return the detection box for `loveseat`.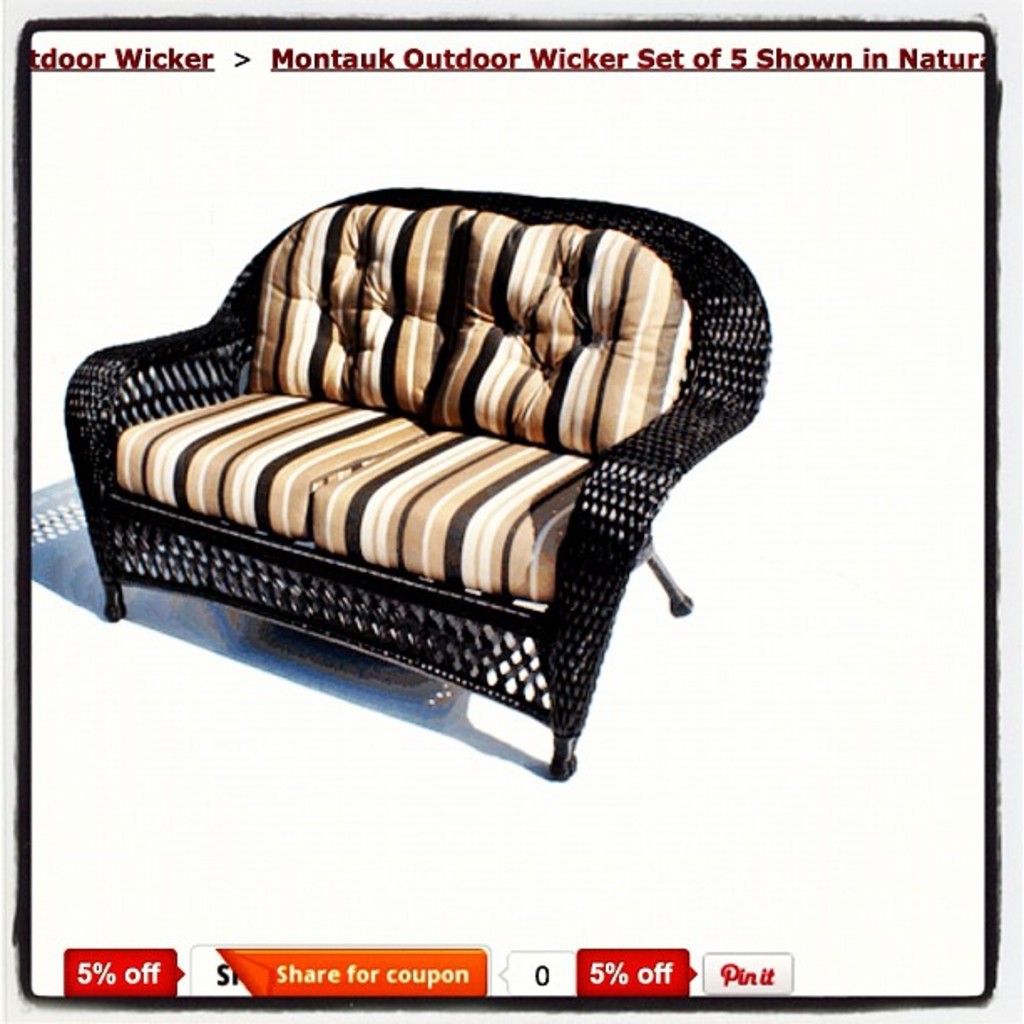
bbox=(54, 169, 765, 795).
